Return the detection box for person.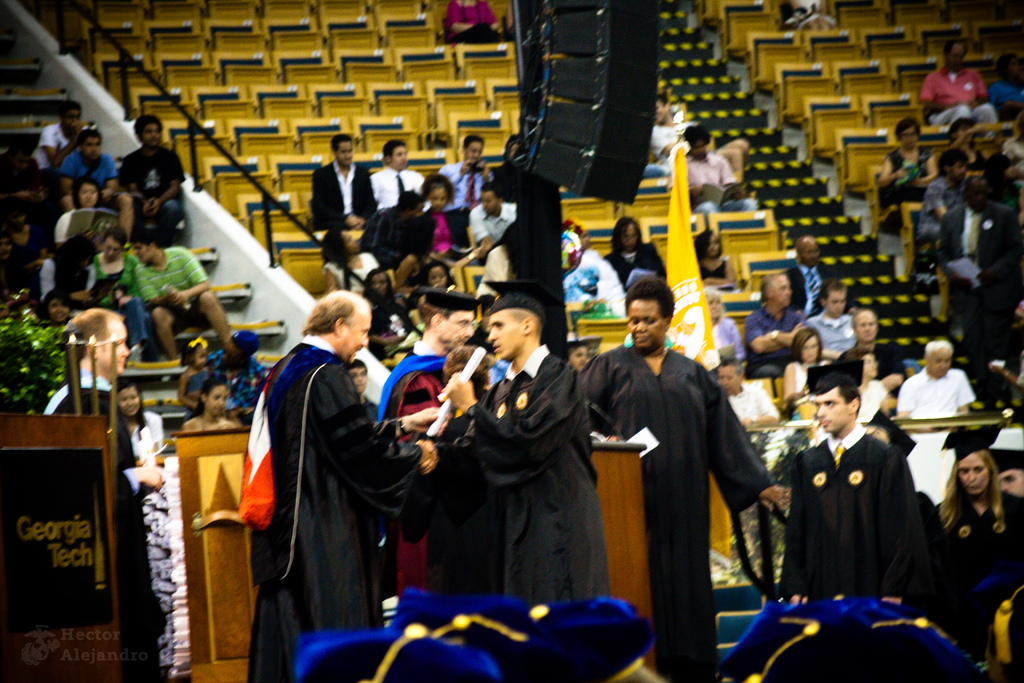
x1=423, y1=128, x2=499, y2=248.
